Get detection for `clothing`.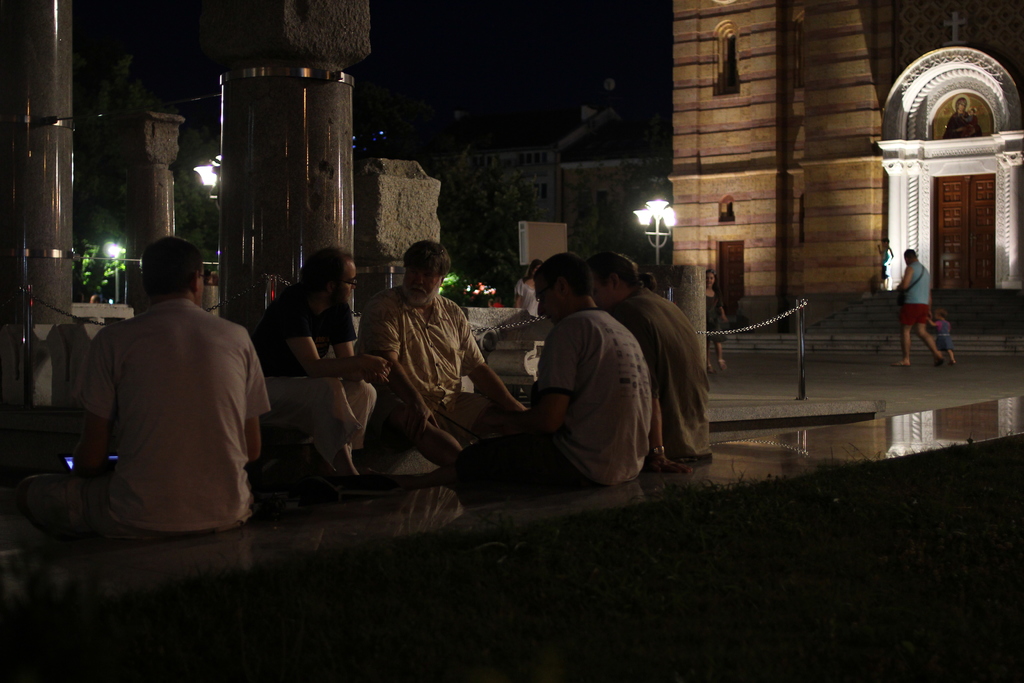
Detection: left=349, top=288, right=491, bottom=477.
